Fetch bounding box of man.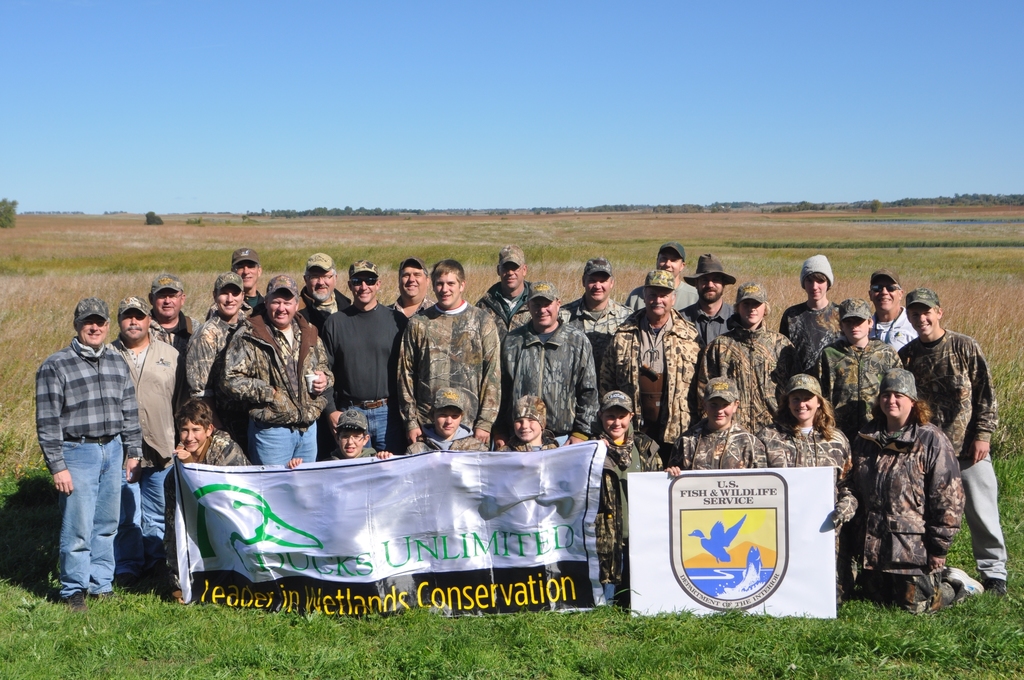
Bbox: 558:252:633:371.
